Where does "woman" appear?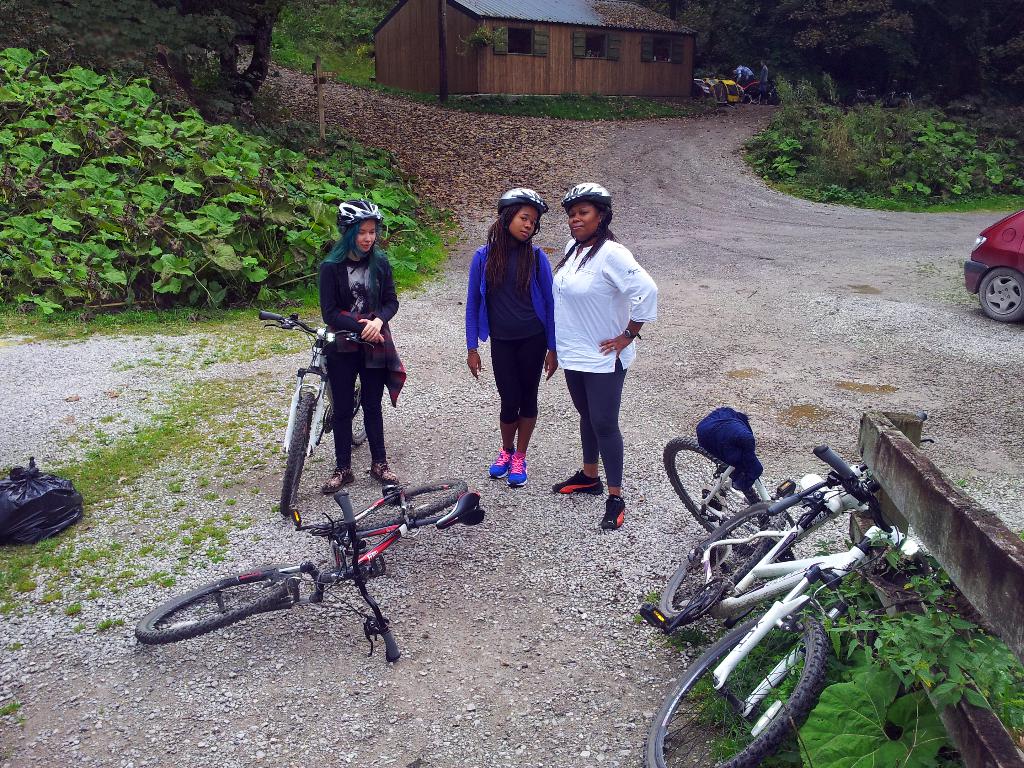
Appears at [x1=550, y1=182, x2=662, y2=533].
